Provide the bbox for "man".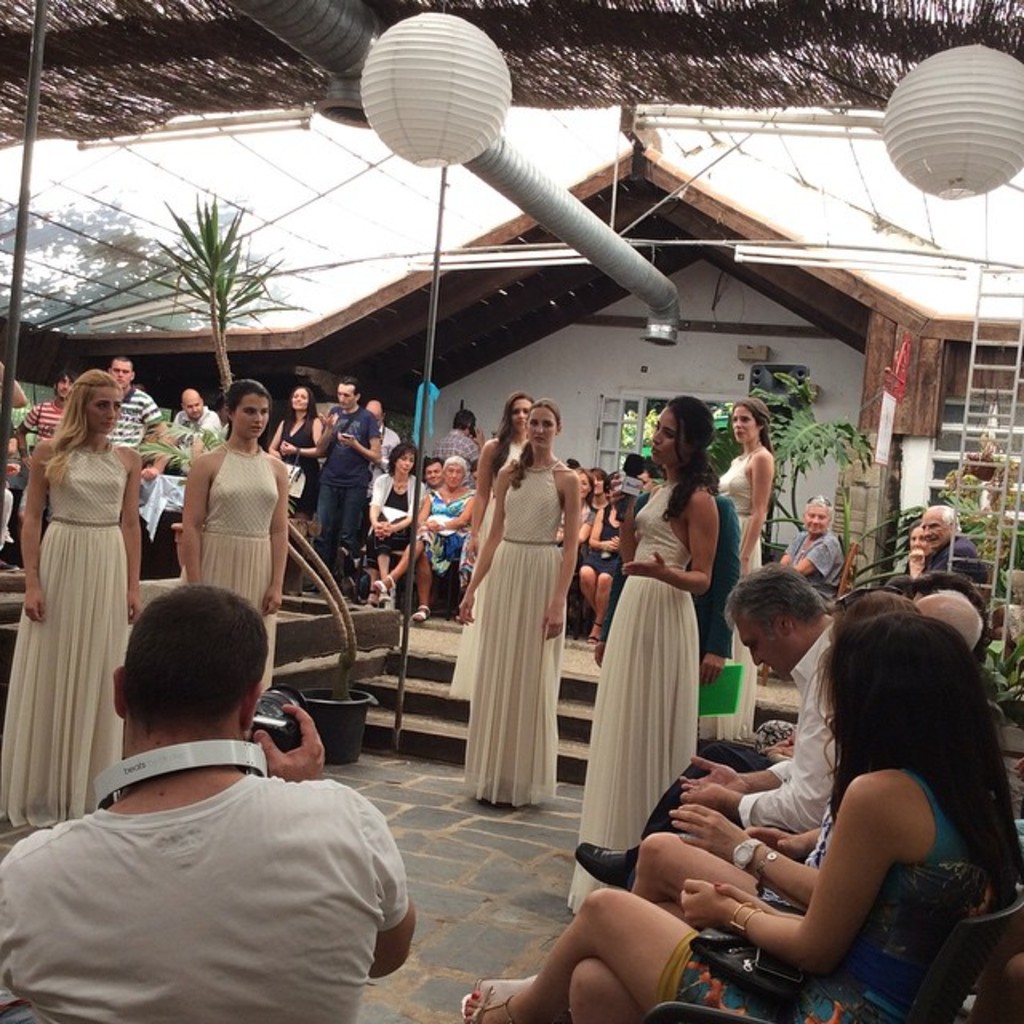
[left=13, top=571, right=442, bottom=1013].
